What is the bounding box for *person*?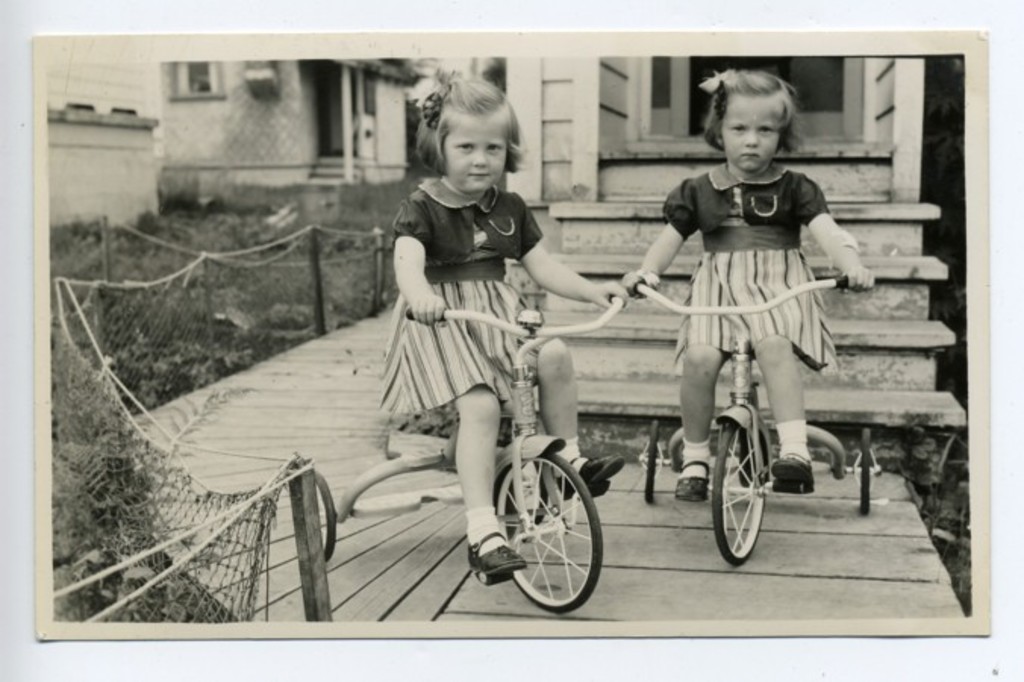
(379, 73, 623, 583).
